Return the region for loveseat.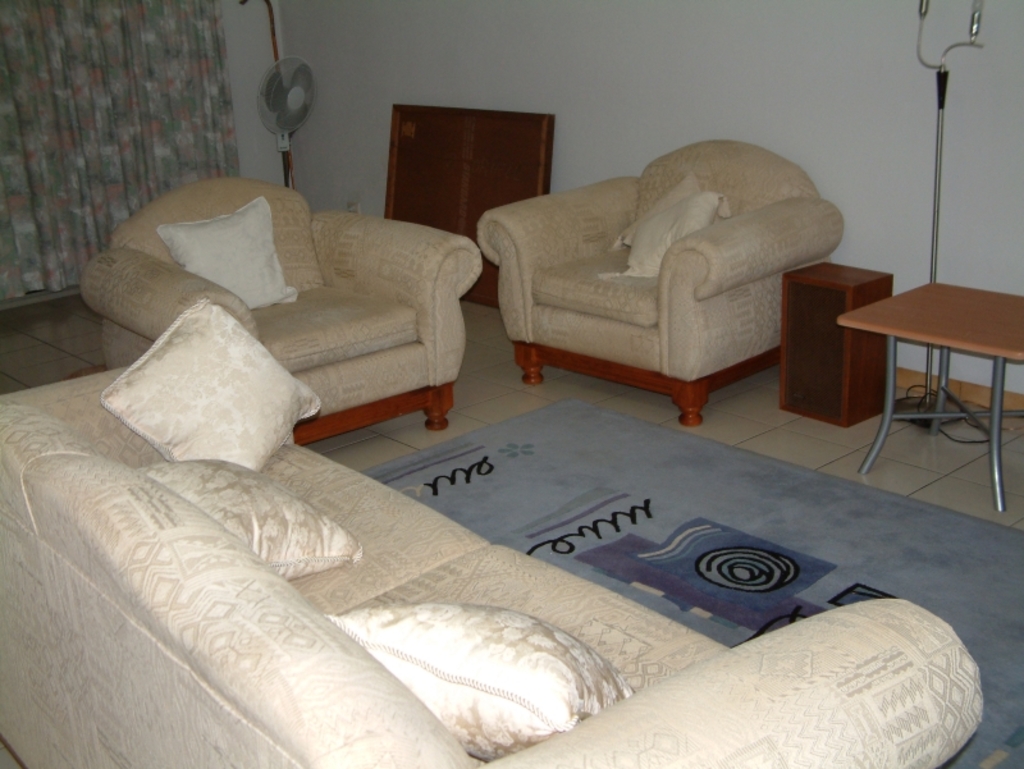
0/299/984/768.
